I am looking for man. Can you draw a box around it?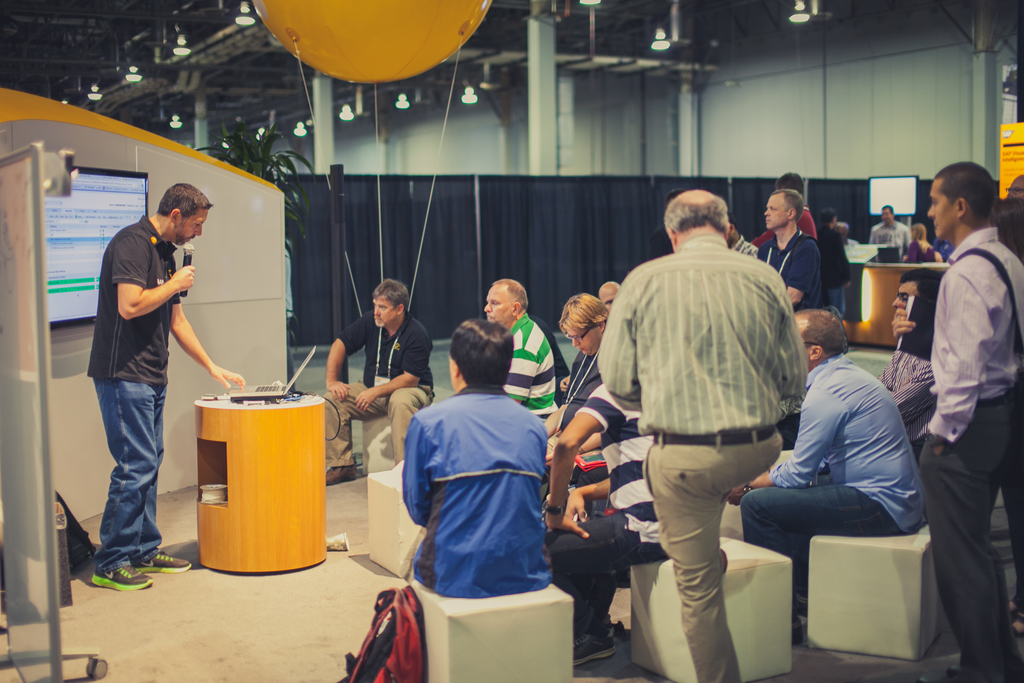
Sure, the bounding box is (left=896, top=159, right=1023, bottom=682).
